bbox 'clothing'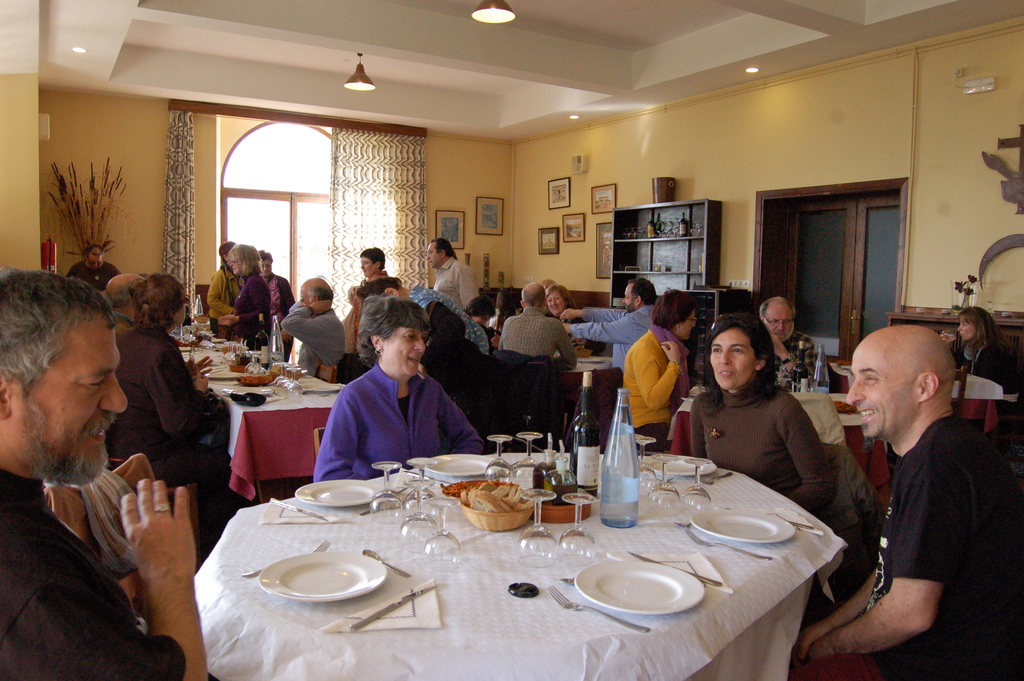
crop(207, 265, 238, 332)
